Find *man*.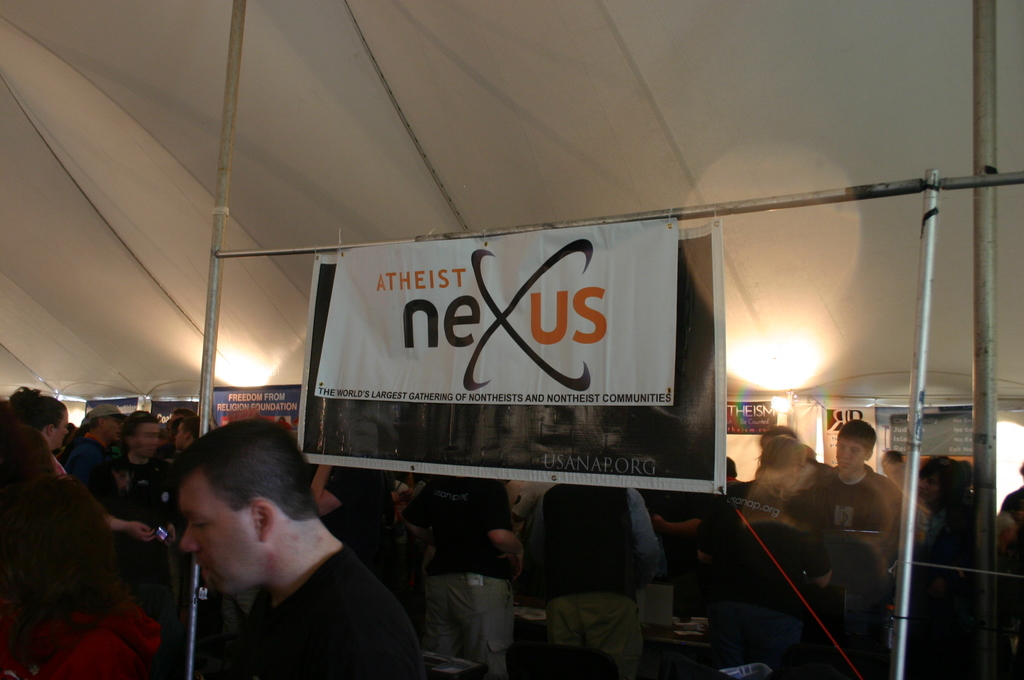
Rect(528, 477, 680, 679).
